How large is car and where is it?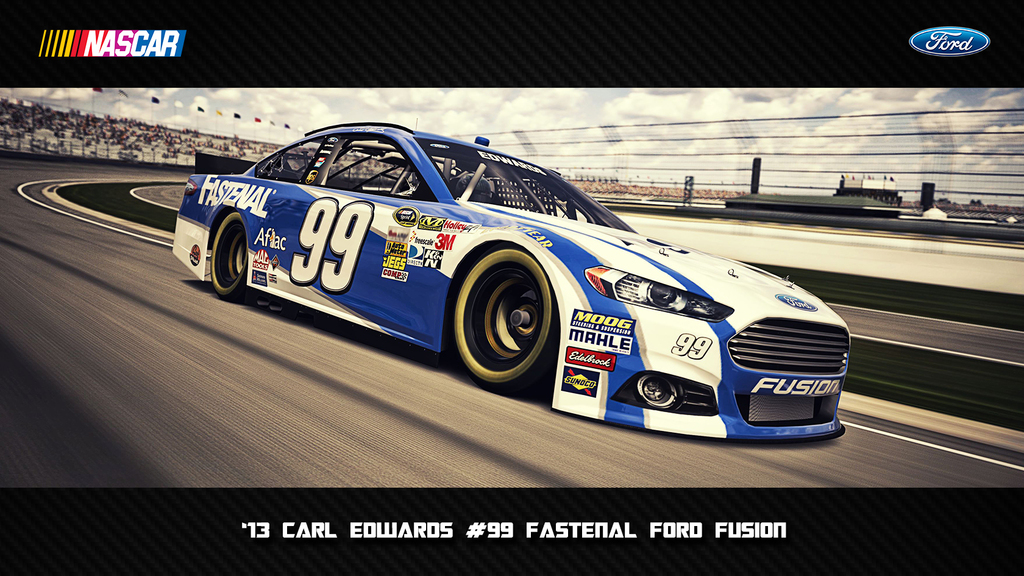
Bounding box: BBox(148, 118, 844, 412).
